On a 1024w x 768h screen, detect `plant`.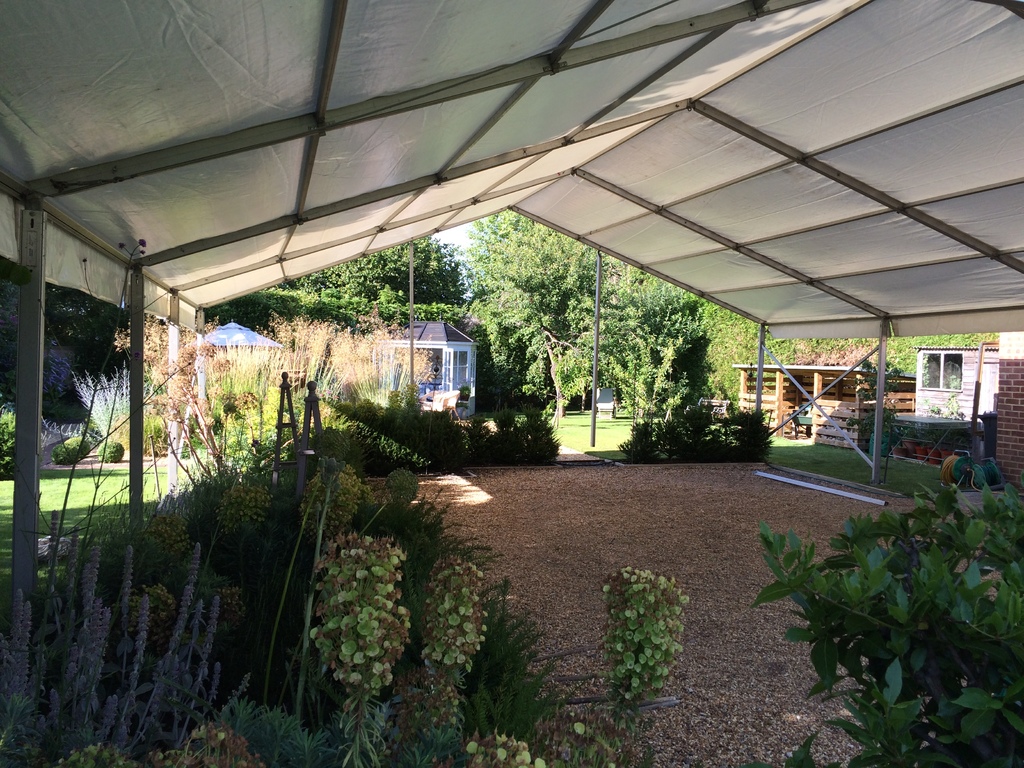
select_region(751, 482, 1023, 767).
